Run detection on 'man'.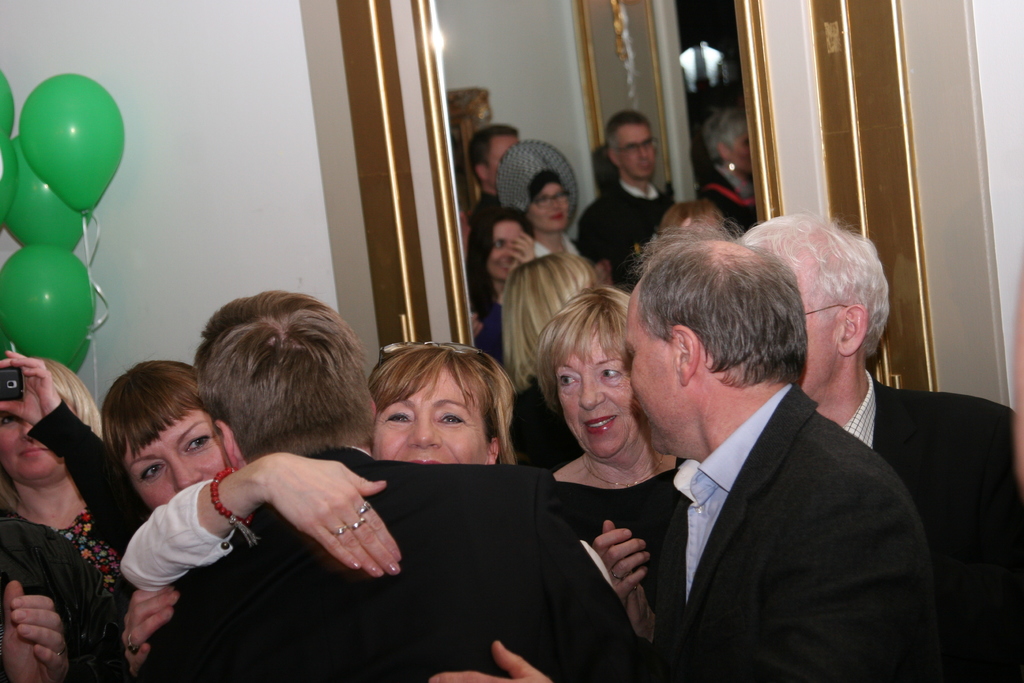
Result: (131,313,559,682).
